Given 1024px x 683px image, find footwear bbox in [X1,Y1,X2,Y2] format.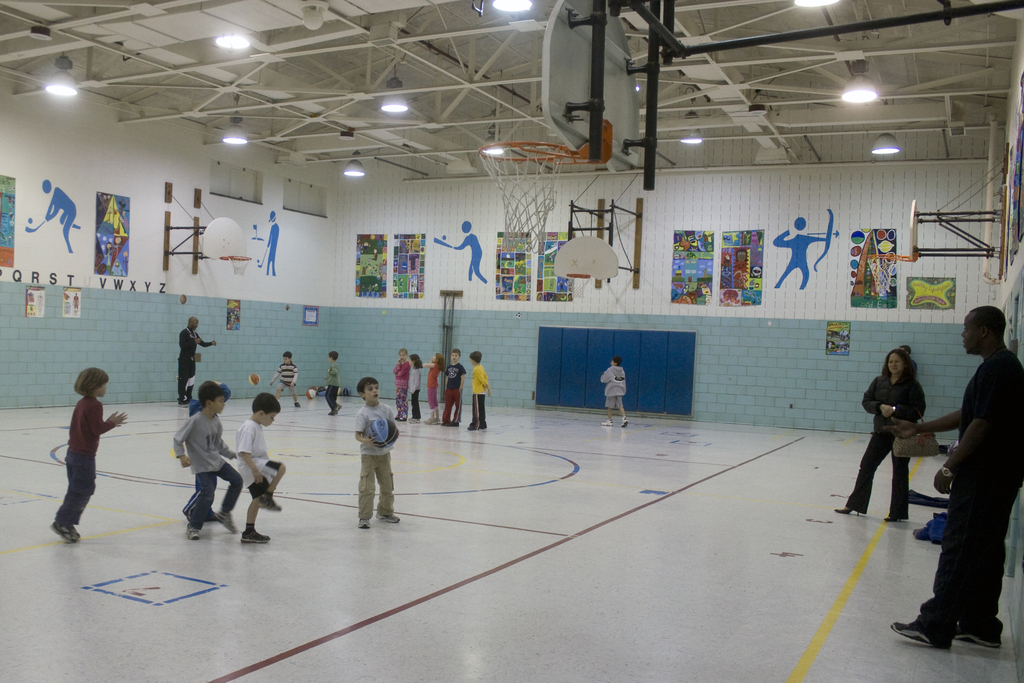
[257,488,280,513].
